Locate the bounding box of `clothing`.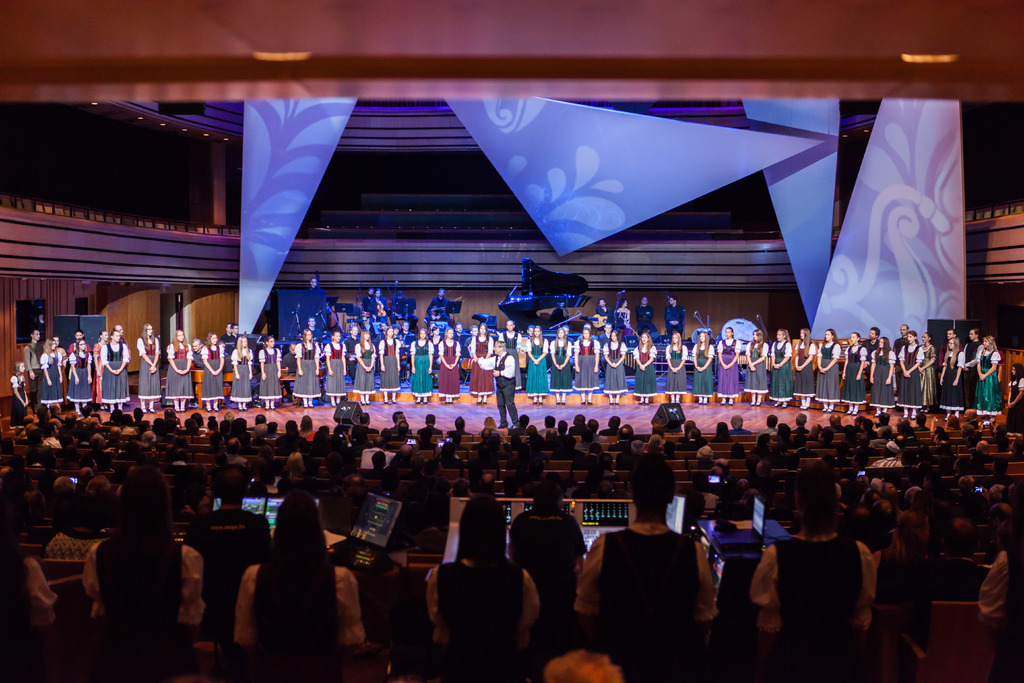
Bounding box: 104/338/130/400.
